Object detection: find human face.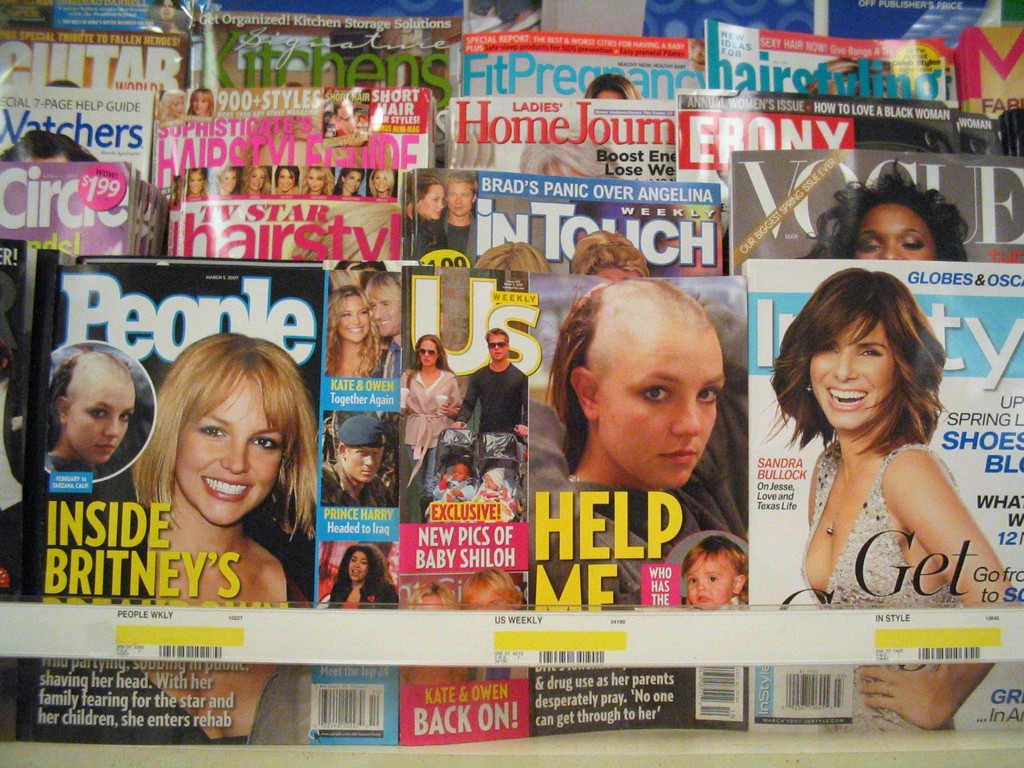
pyautogui.locateOnScreen(368, 286, 400, 335).
